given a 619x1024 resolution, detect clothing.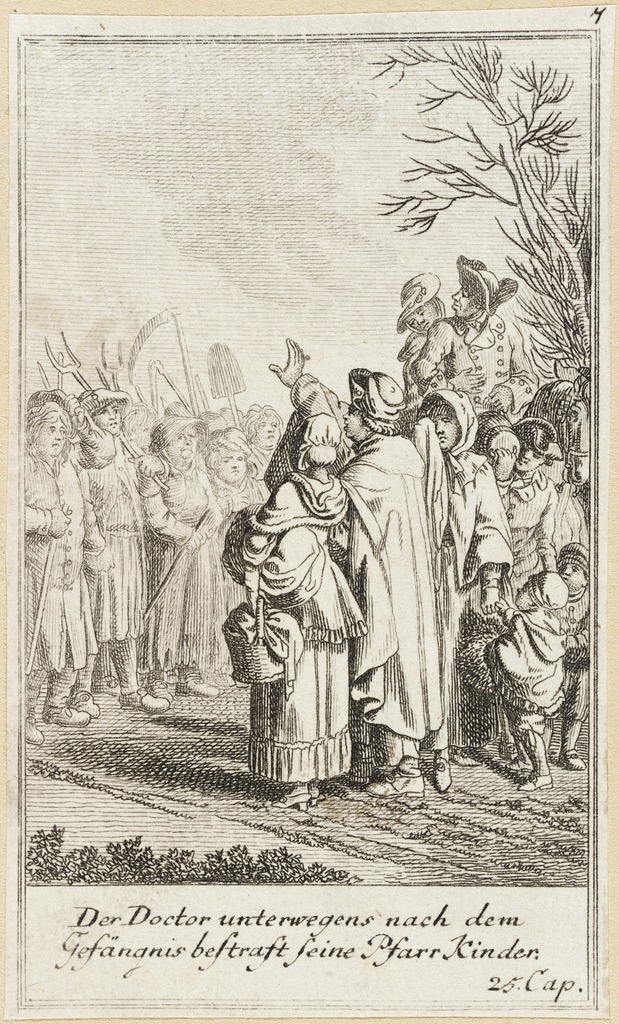
340, 431, 439, 762.
